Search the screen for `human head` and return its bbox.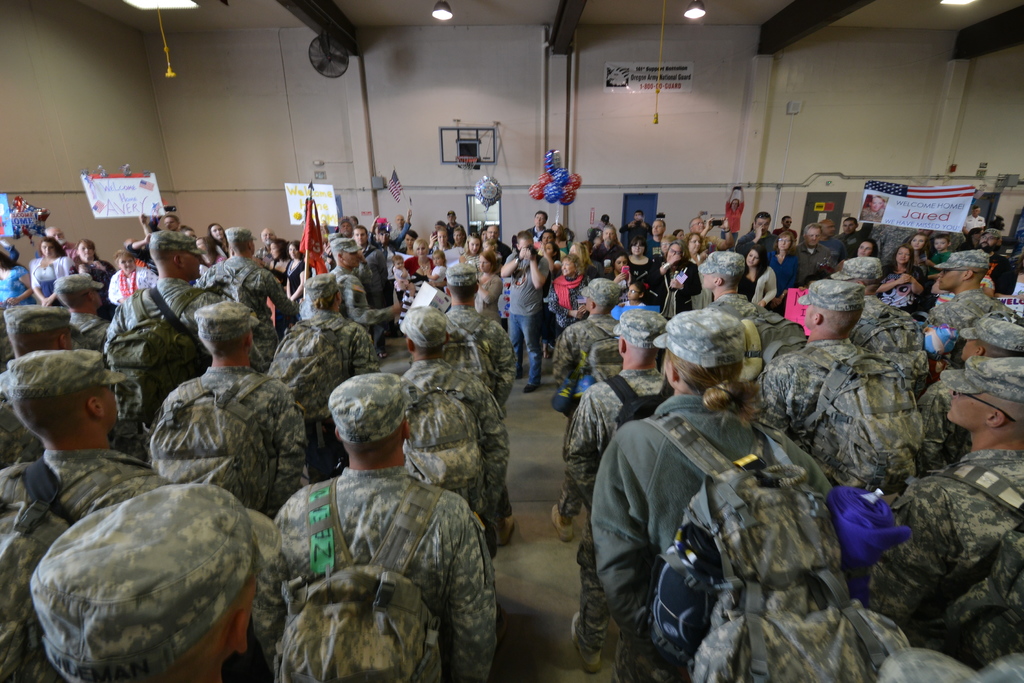
Found: [left=397, top=304, right=446, bottom=357].
